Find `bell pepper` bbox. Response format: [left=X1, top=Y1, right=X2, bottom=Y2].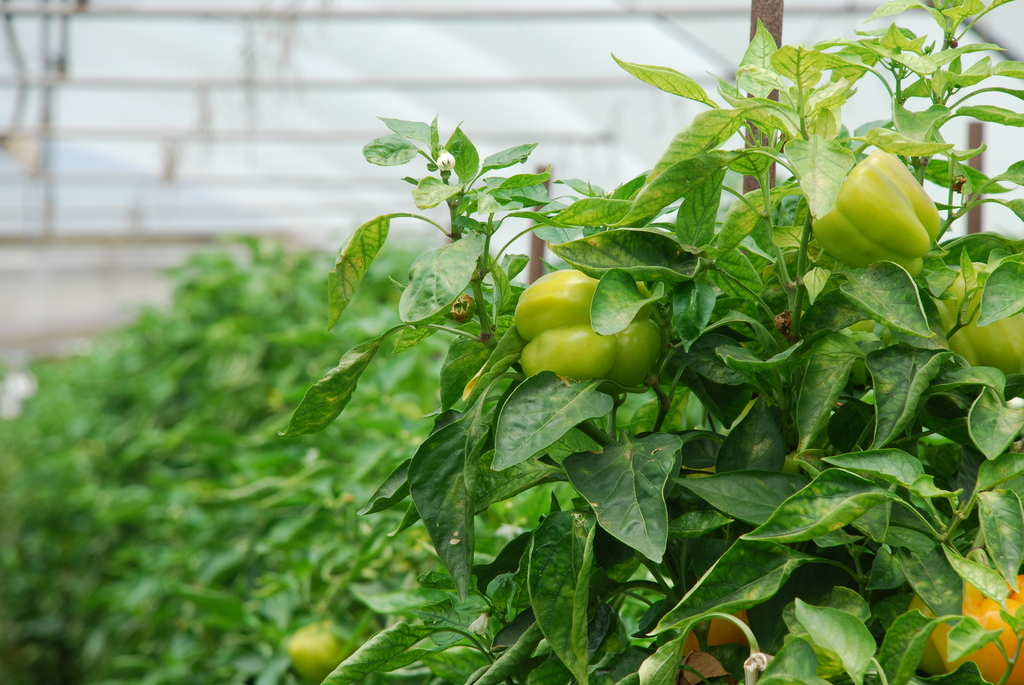
[left=931, top=260, right=1023, bottom=387].
